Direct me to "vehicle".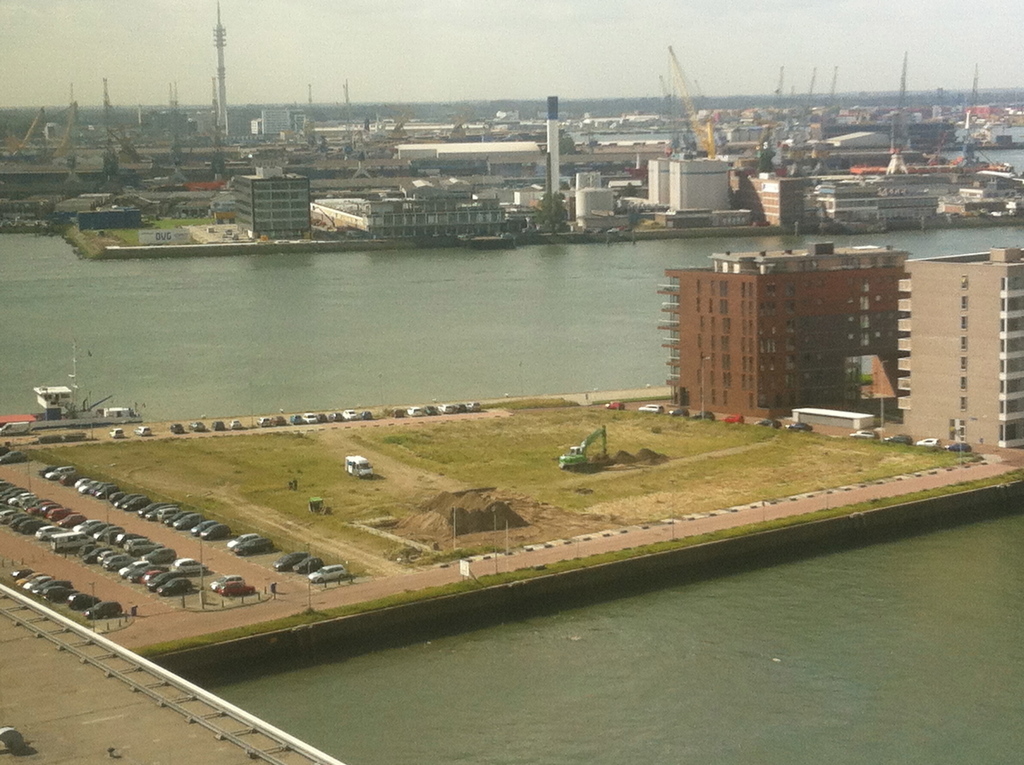
Direction: <box>922,432,941,448</box>.
